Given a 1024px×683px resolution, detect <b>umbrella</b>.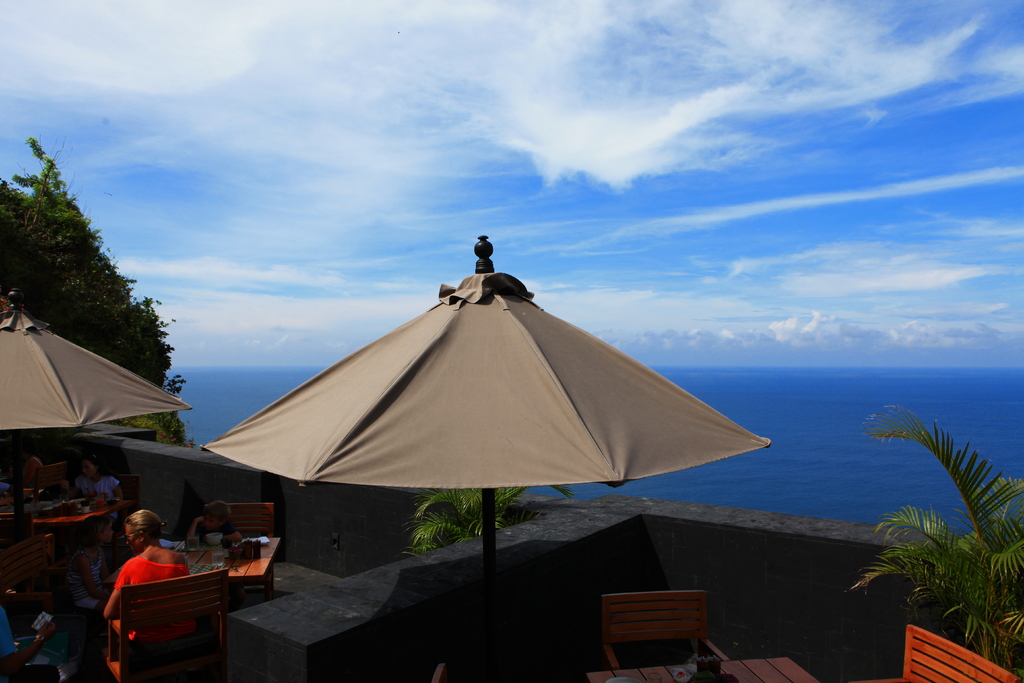
0 290 192 528.
